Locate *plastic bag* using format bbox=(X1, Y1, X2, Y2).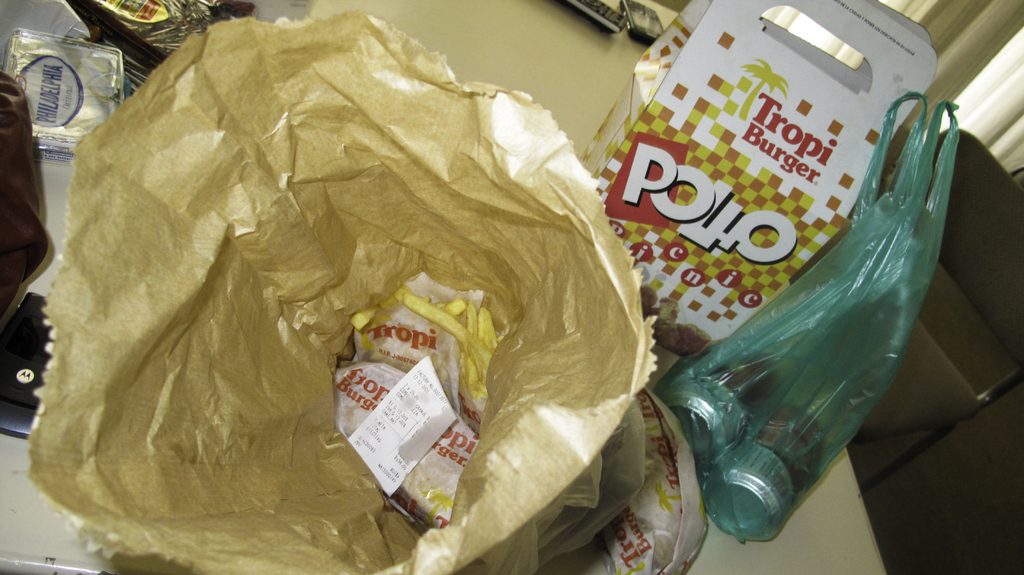
bbox=(652, 88, 964, 542).
